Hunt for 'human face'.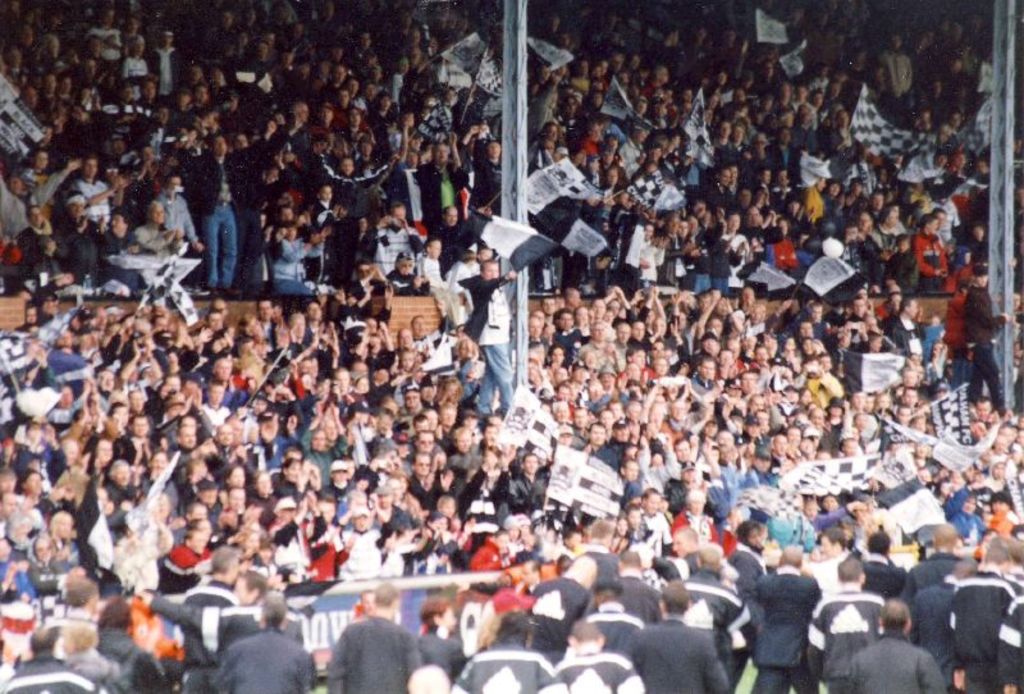
Hunted down at left=740, top=150, right=750, bottom=157.
